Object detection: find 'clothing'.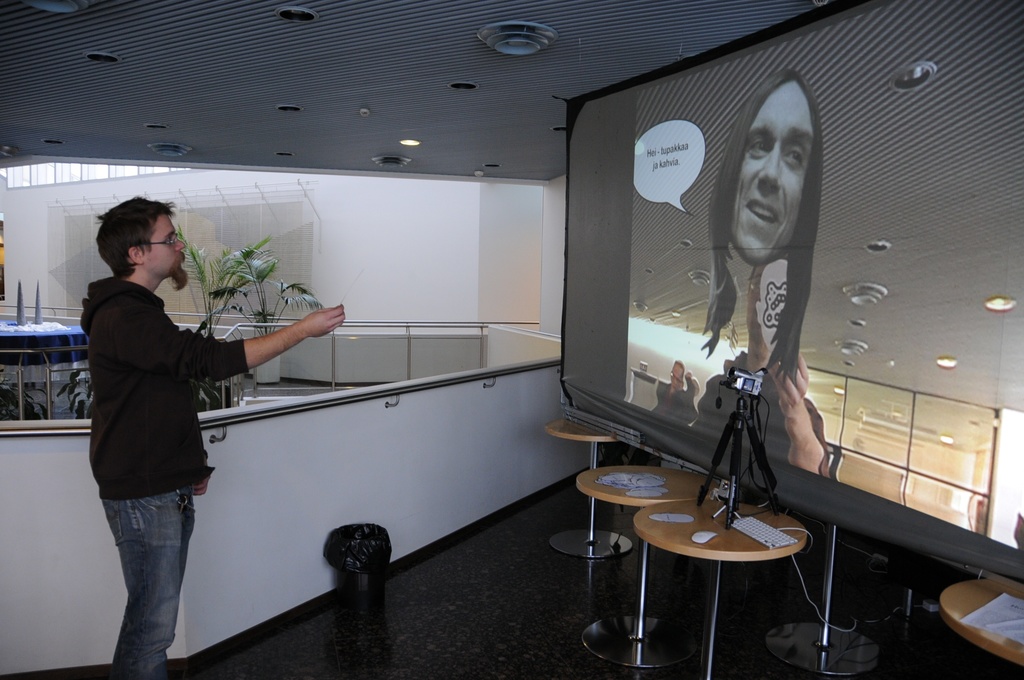
bbox(93, 275, 249, 498).
